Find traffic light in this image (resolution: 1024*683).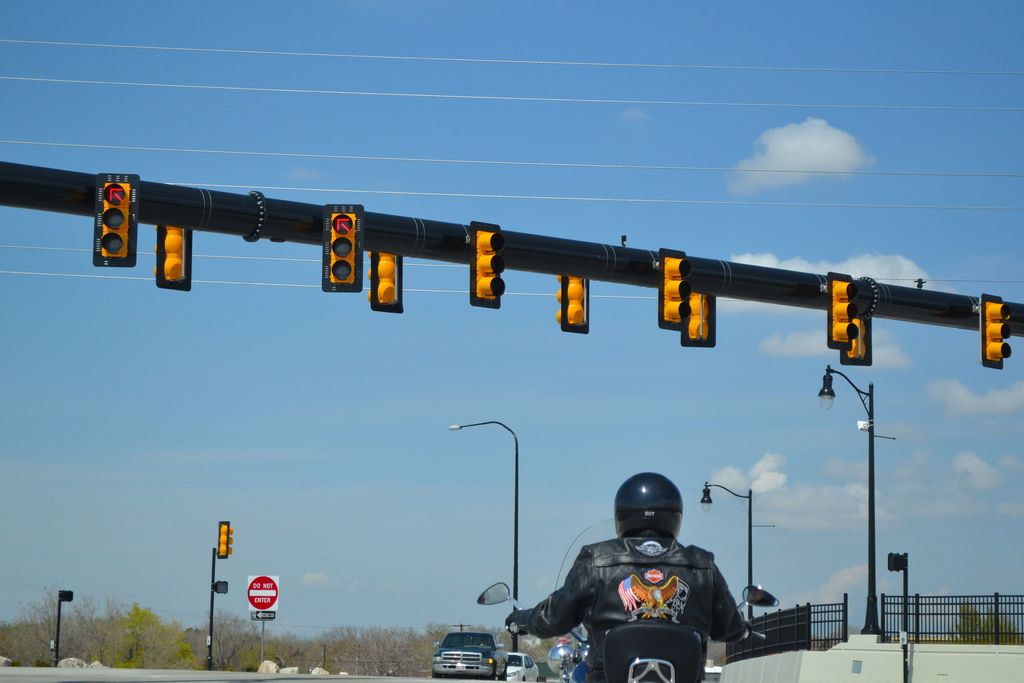
[981,293,1011,372].
